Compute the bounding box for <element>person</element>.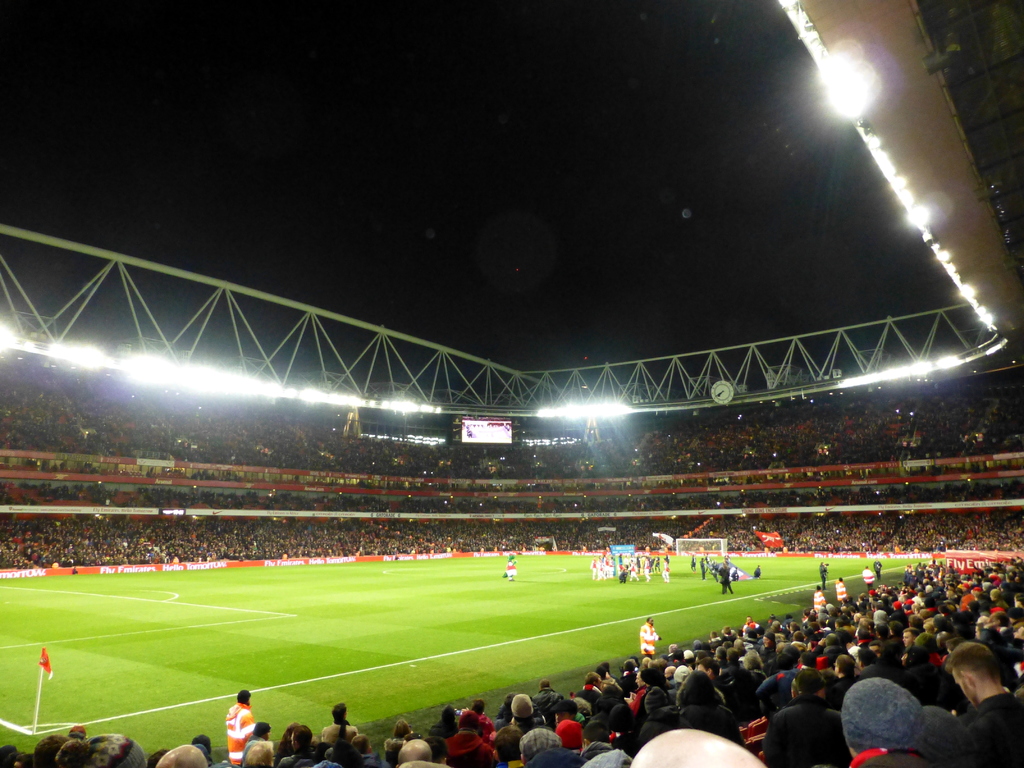
(248,735,272,767).
